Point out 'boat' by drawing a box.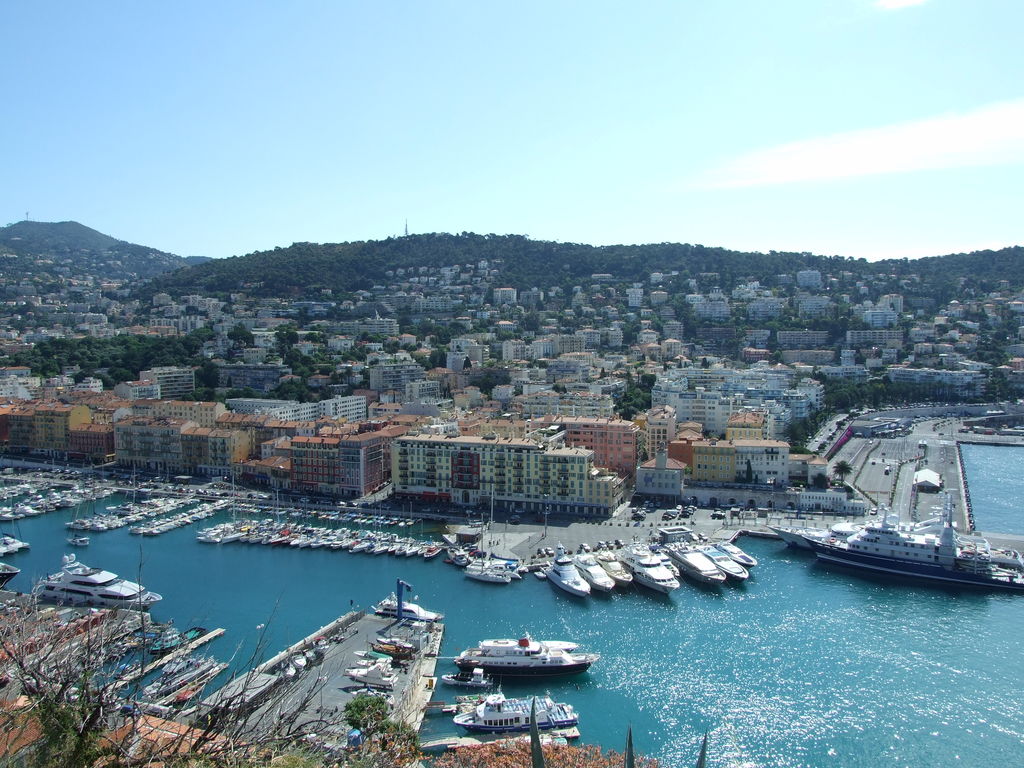
{"left": 588, "top": 549, "right": 633, "bottom": 587}.
